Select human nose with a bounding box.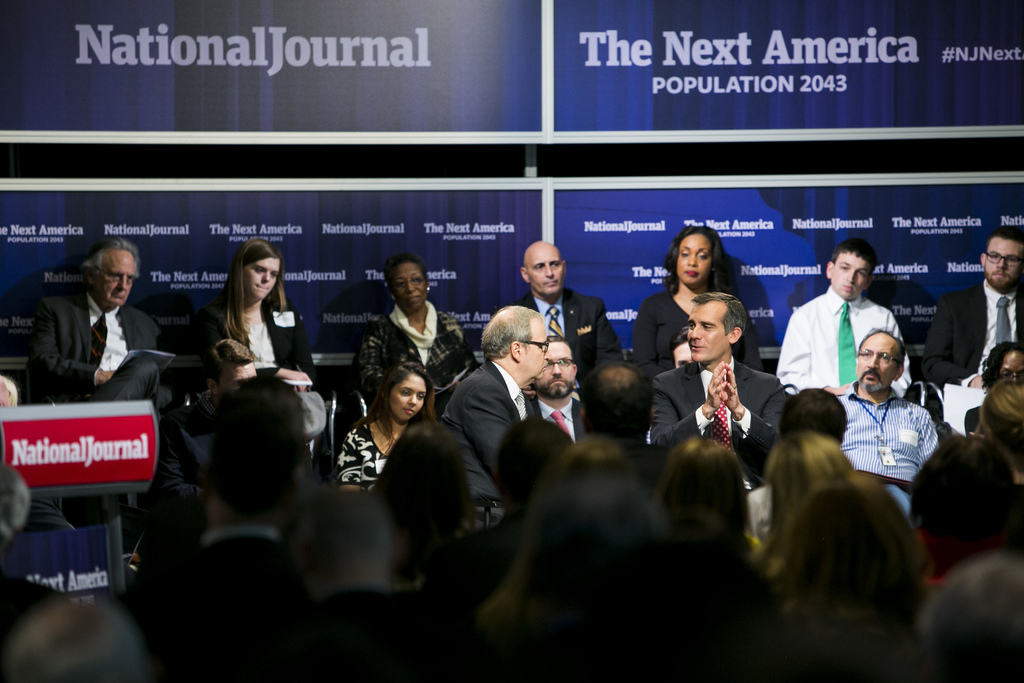
bbox=(551, 363, 561, 376).
